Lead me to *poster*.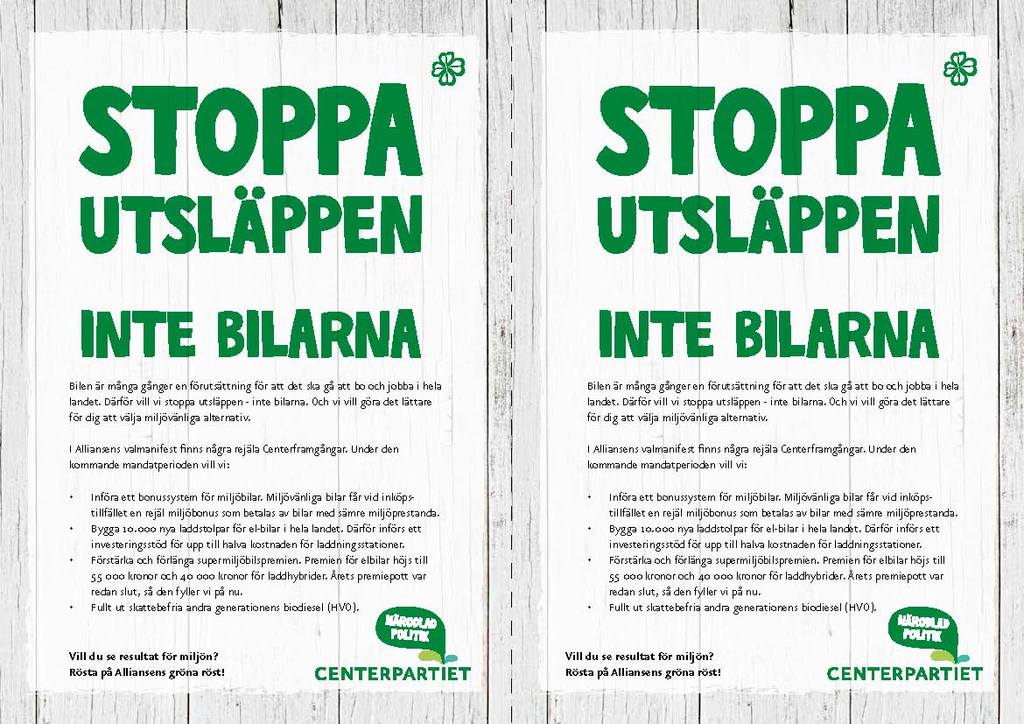
Lead to left=0, top=0, right=1023, bottom=723.
